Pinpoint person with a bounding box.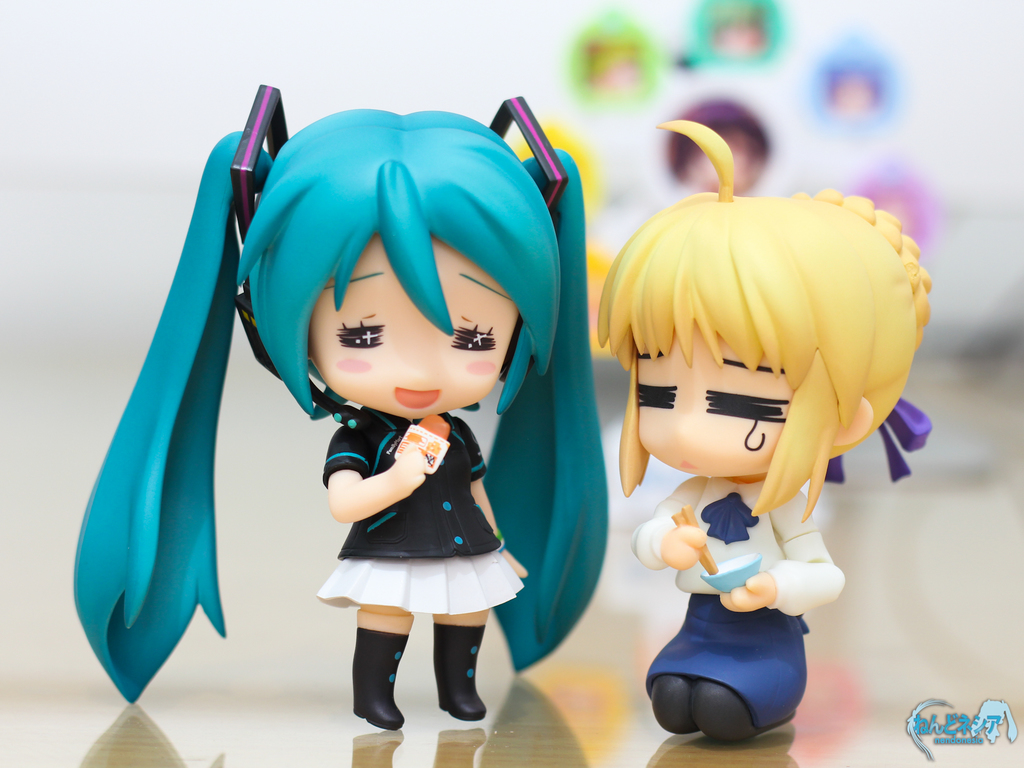
<region>74, 83, 614, 732</region>.
